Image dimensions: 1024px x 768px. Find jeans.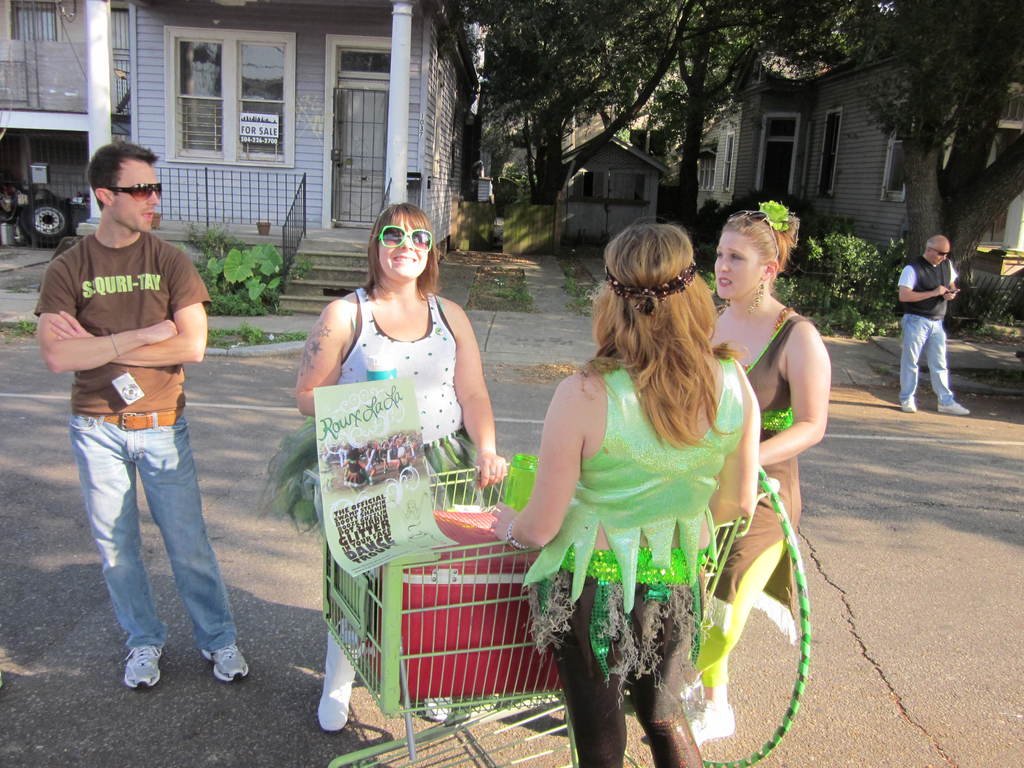
locate(74, 418, 230, 694).
